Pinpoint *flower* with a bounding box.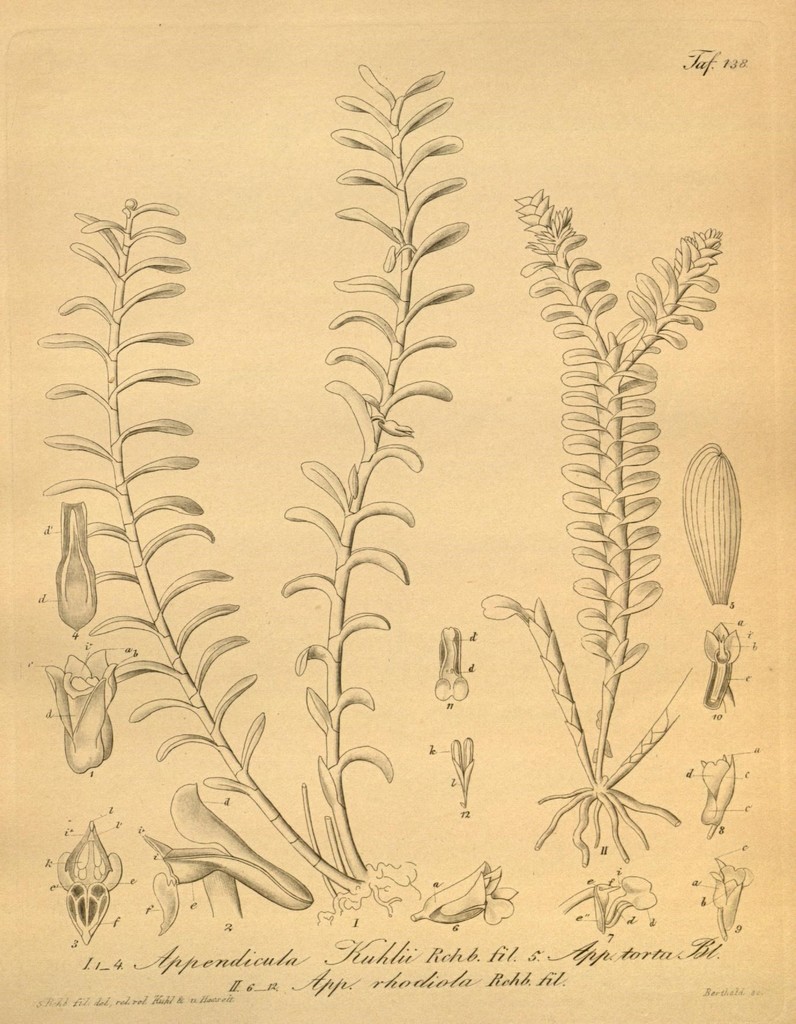
511:187:621:340.
